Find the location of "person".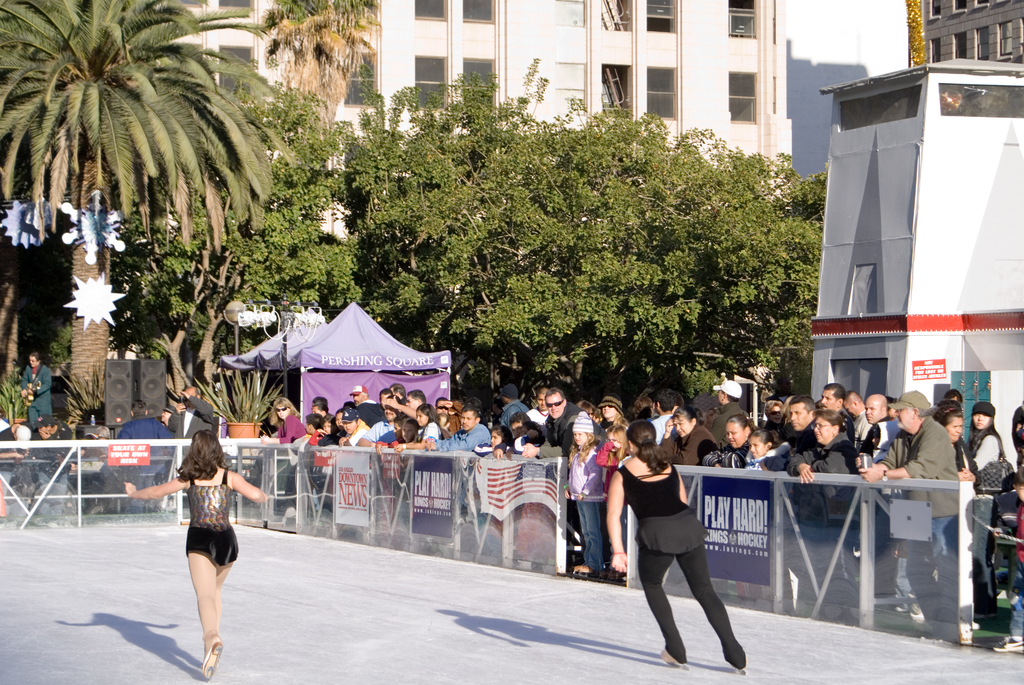
Location: <bbox>648, 413, 714, 464</bbox>.
